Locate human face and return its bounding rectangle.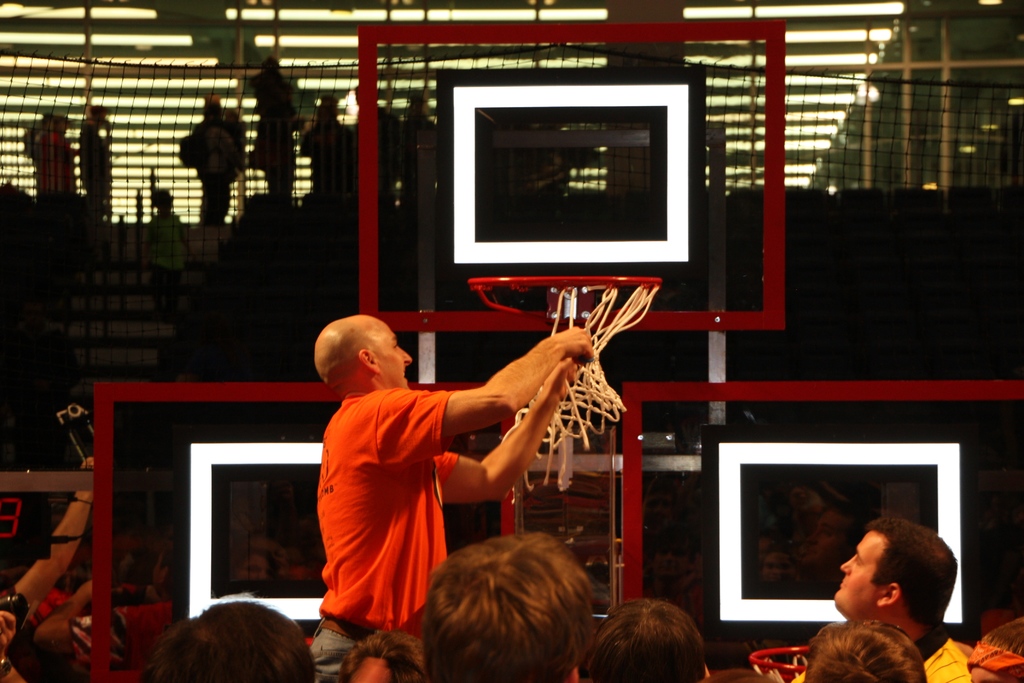
crop(830, 530, 879, 622).
